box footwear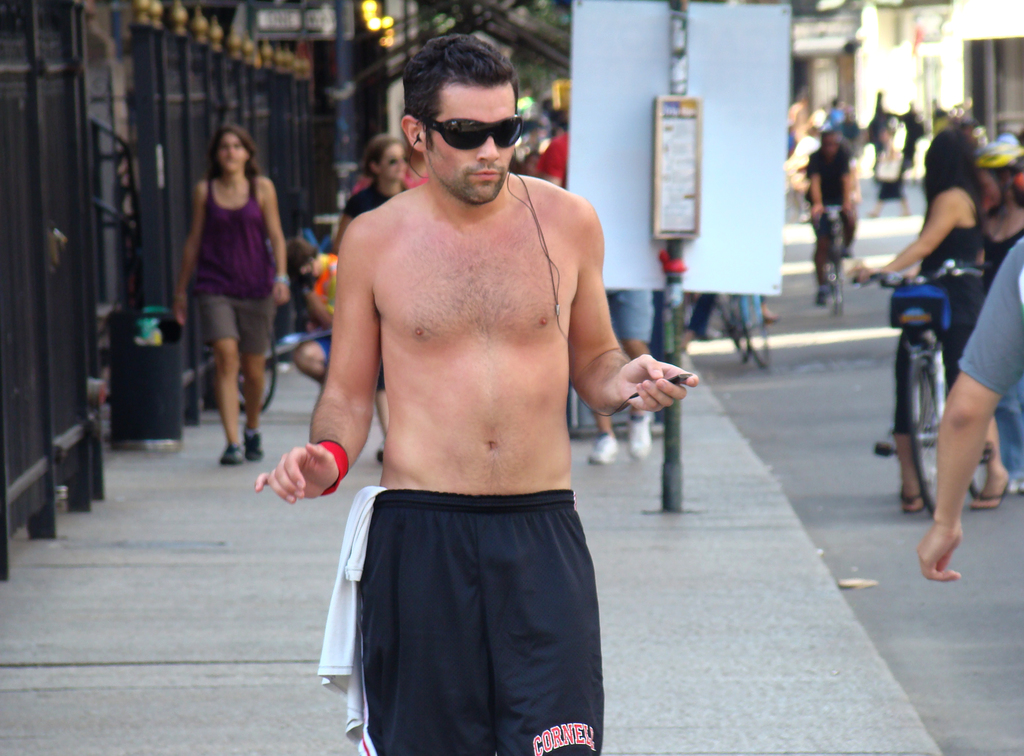
Rect(897, 484, 929, 520)
